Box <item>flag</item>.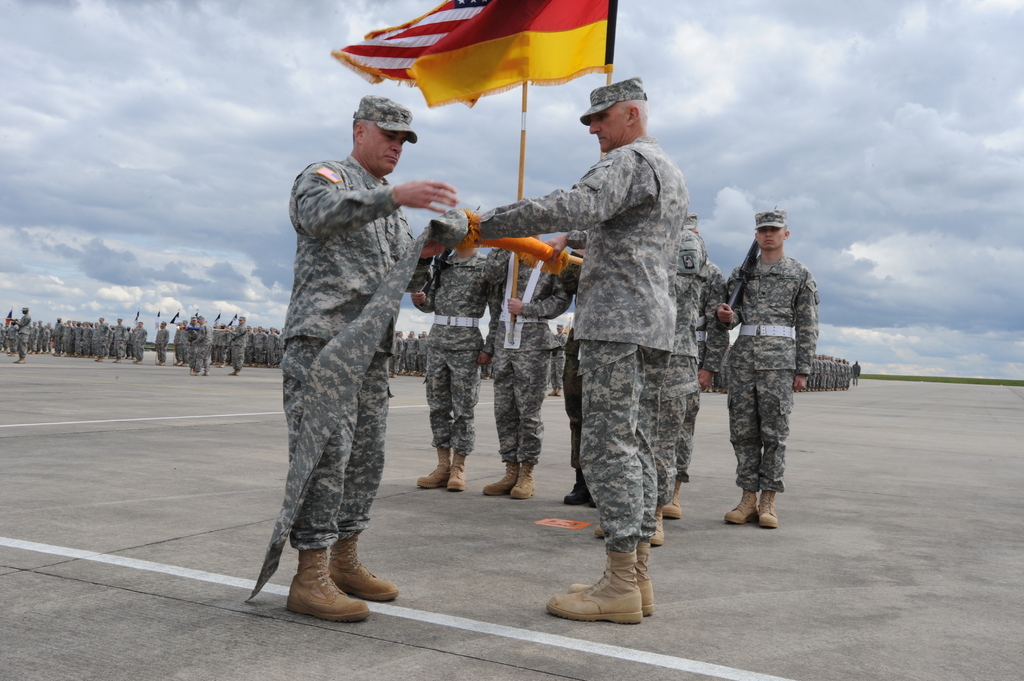
detection(167, 308, 180, 324).
